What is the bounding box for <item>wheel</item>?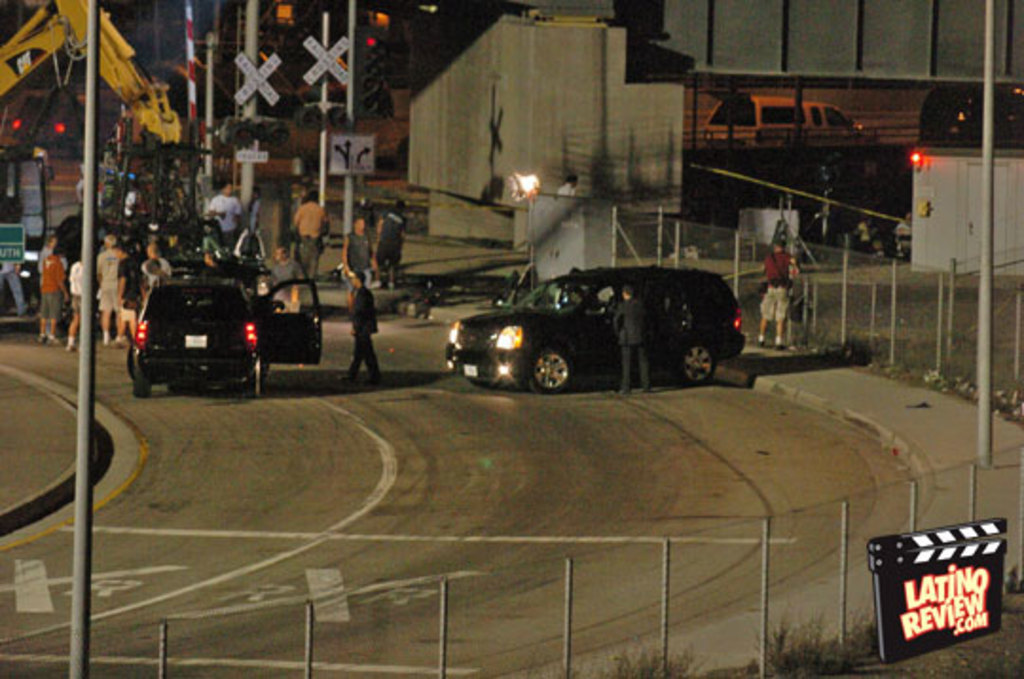
bbox=[531, 345, 567, 395].
